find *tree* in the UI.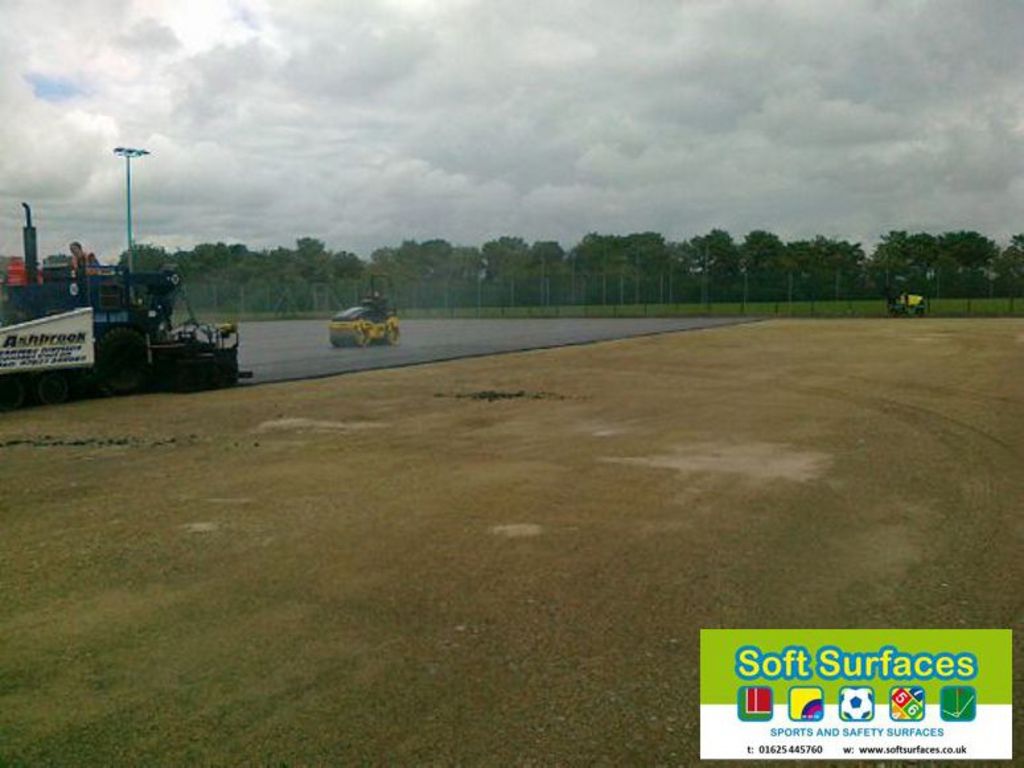
UI element at bbox=(262, 242, 300, 280).
